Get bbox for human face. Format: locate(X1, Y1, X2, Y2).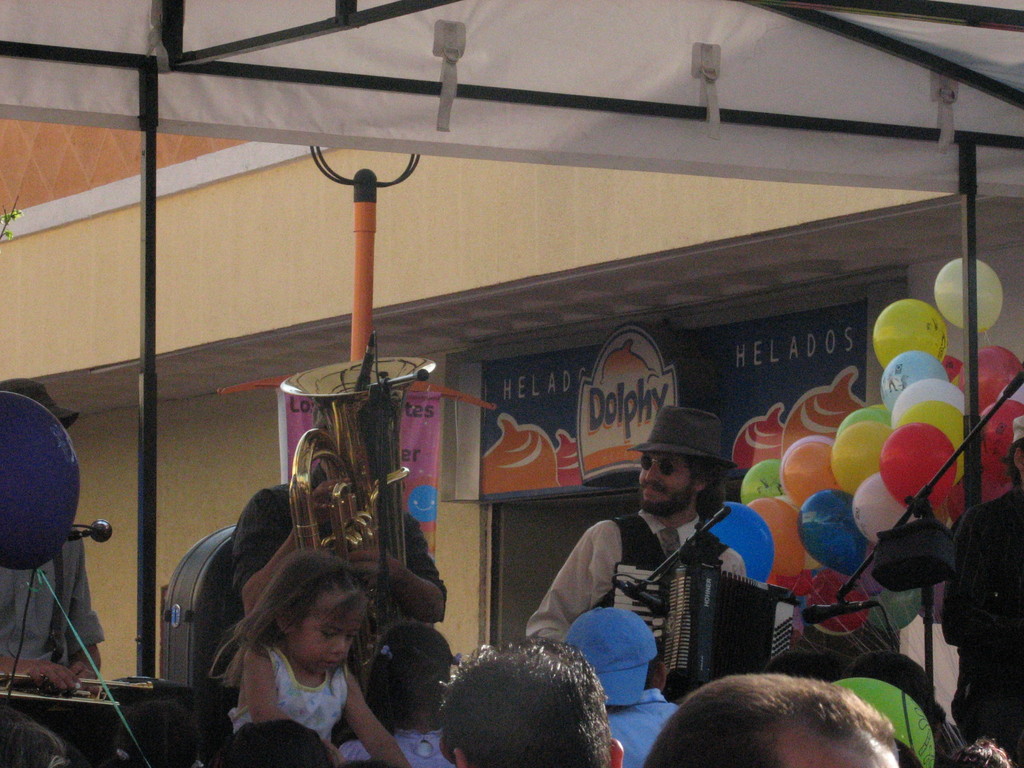
locate(290, 584, 369, 679).
